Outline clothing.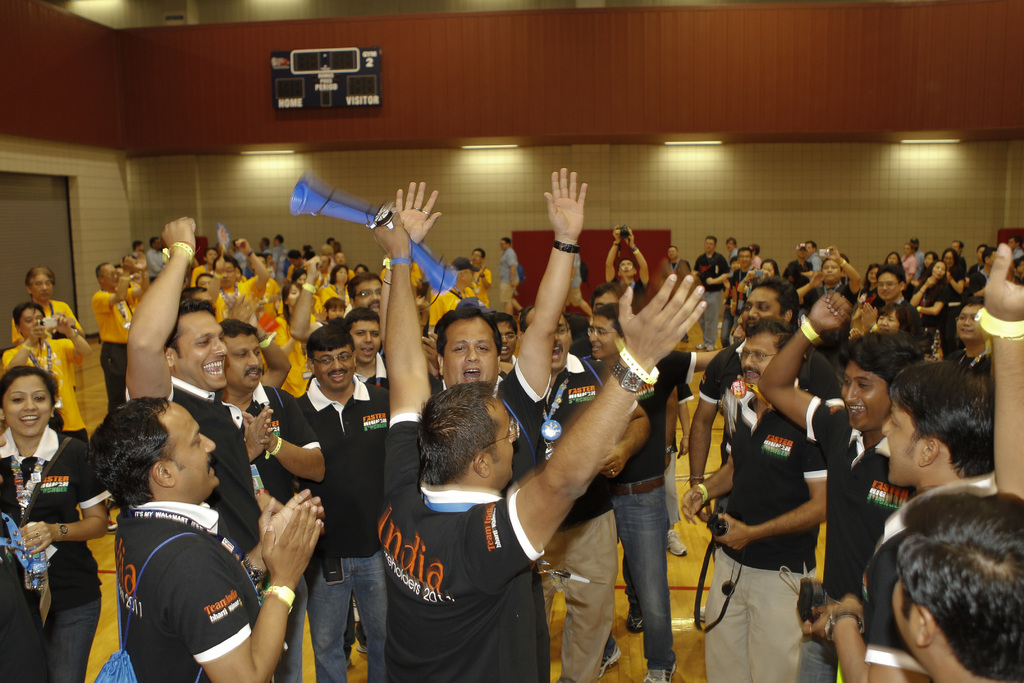
Outline: (292, 373, 398, 682).
